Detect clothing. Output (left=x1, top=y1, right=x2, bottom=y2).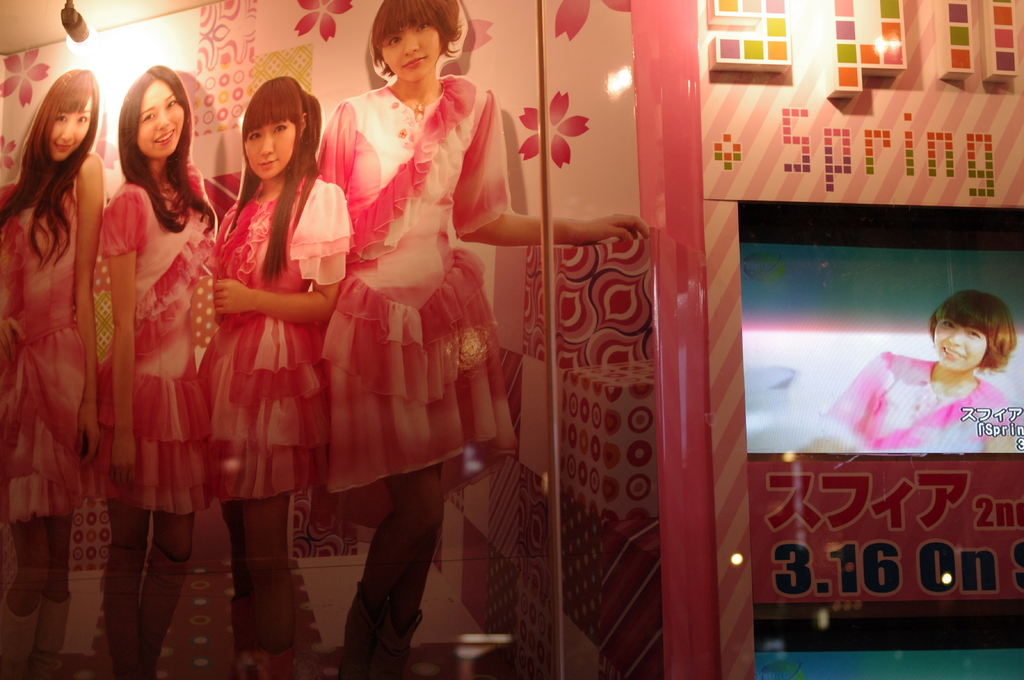
(left=820, top=353, right=1023, bottom=459).
